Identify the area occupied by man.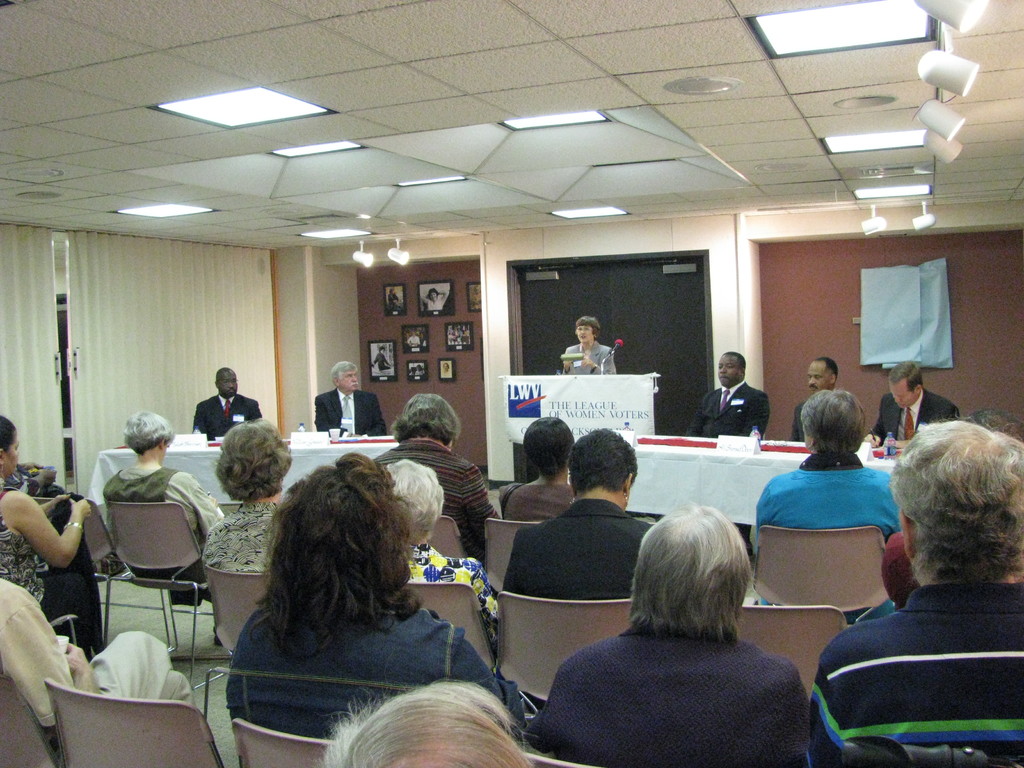
Area: [x1=865, y1=361, x2=966, y2=446].
